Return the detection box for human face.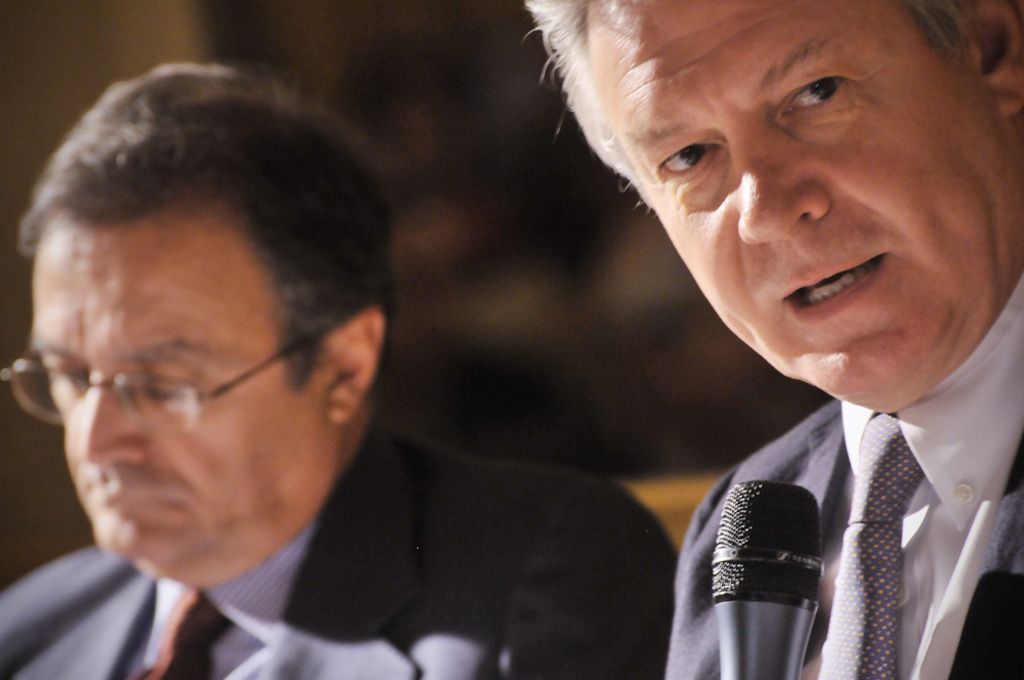
(26, 237, 331, 594).
